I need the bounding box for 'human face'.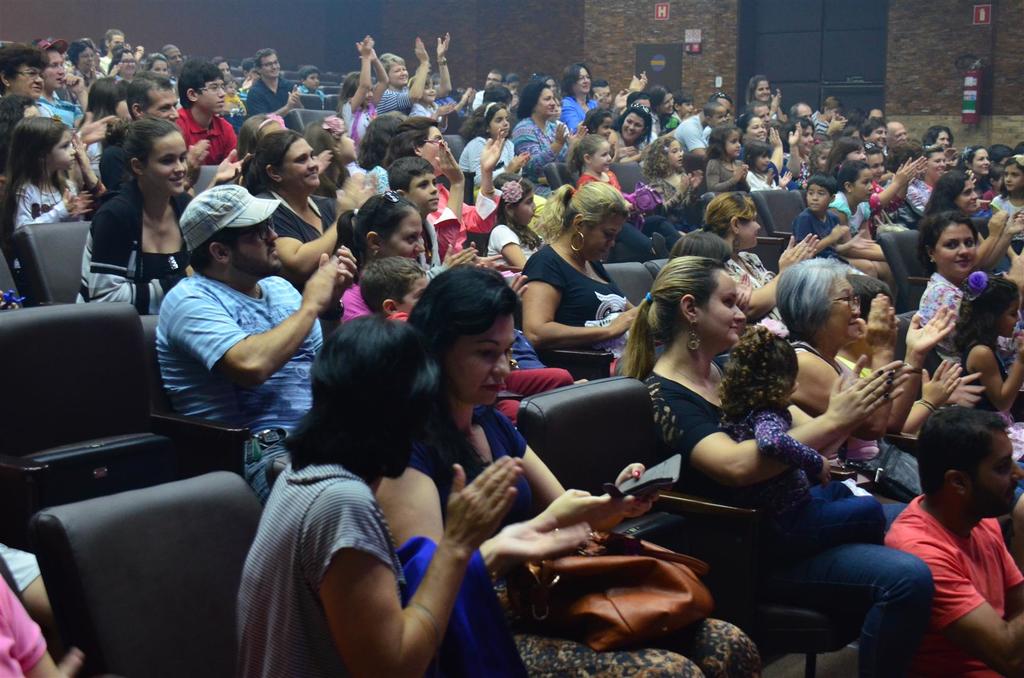
Here it is: locate(202, 76, 227, 110).
